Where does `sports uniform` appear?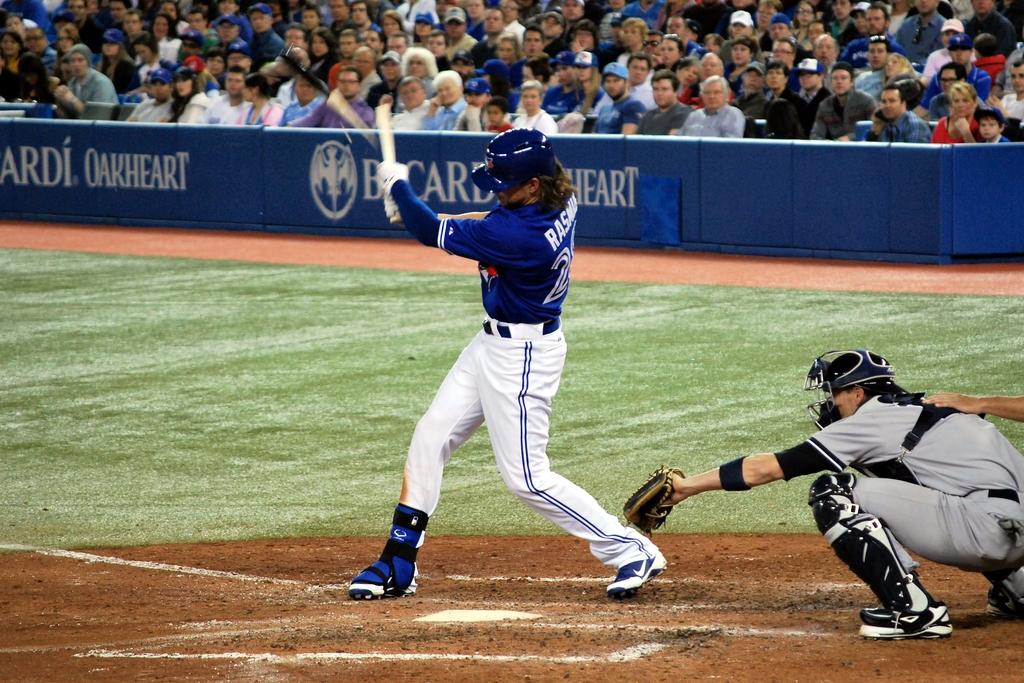
Appears at [509, 58, 527, 85].
